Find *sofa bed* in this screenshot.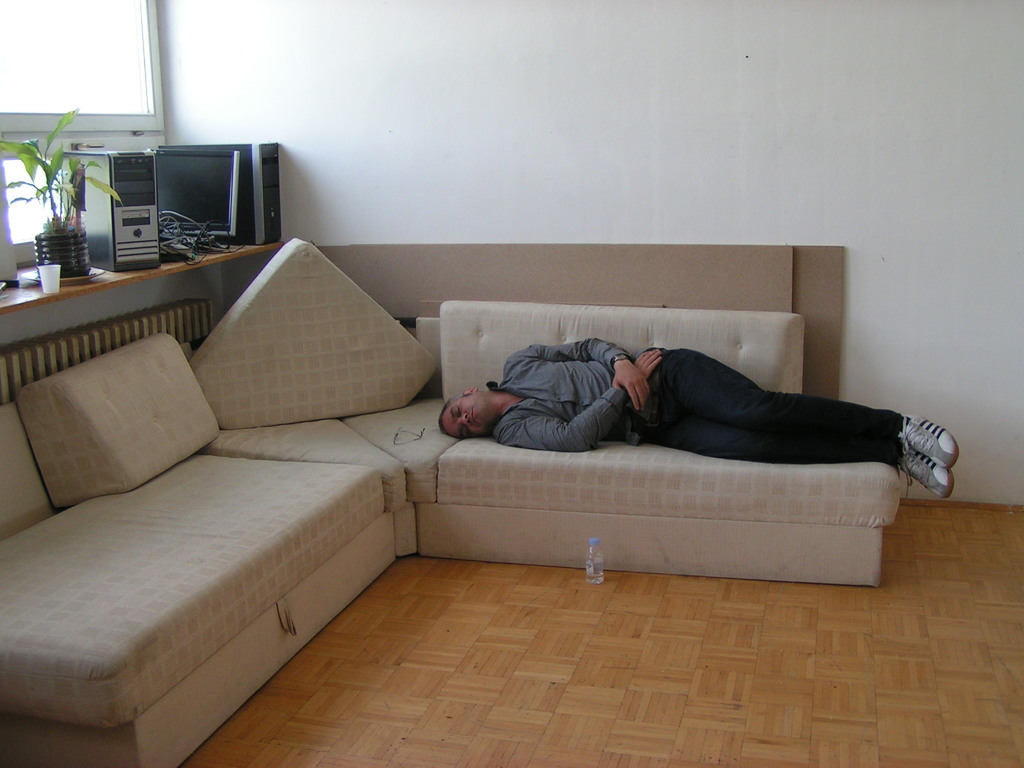
The bounding box for *sofa bed* is detection(0, 238, 911, 767).
